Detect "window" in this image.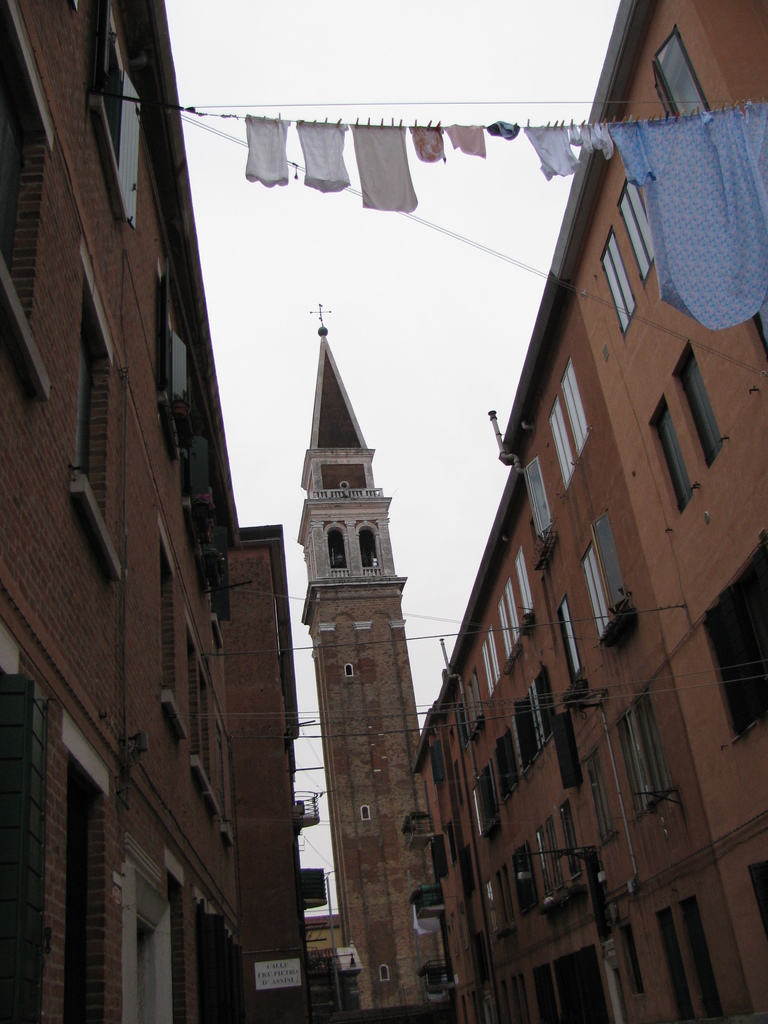
Detection: 197 672 218 791.
